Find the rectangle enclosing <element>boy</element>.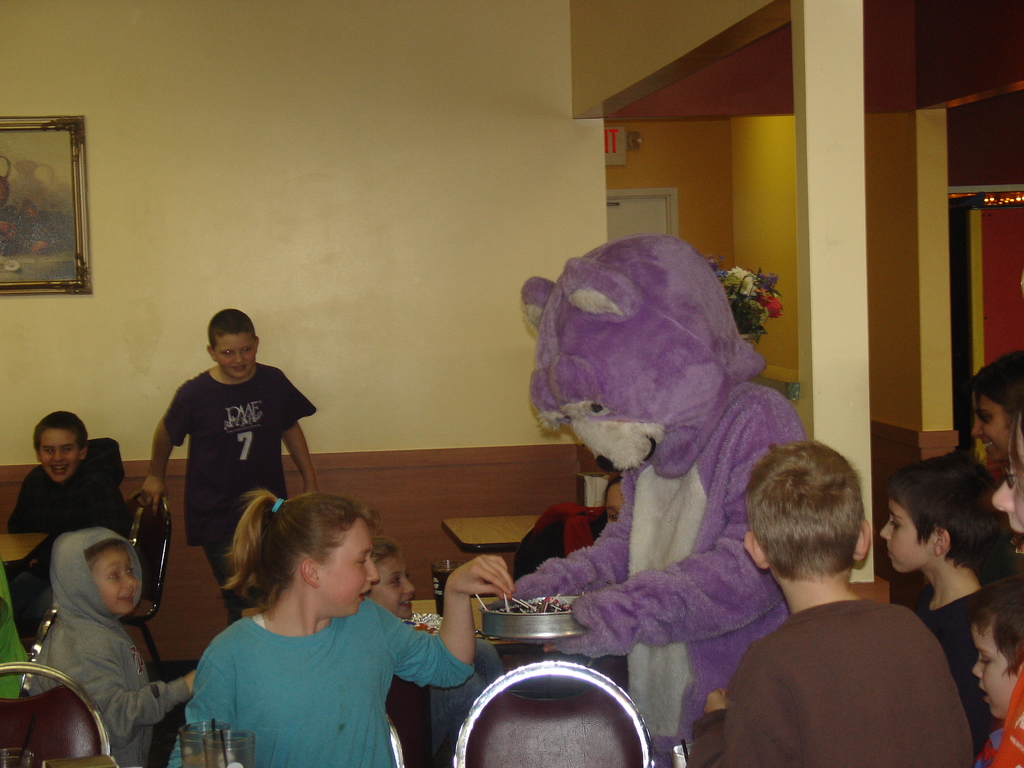
726, 447, 974, 767.
